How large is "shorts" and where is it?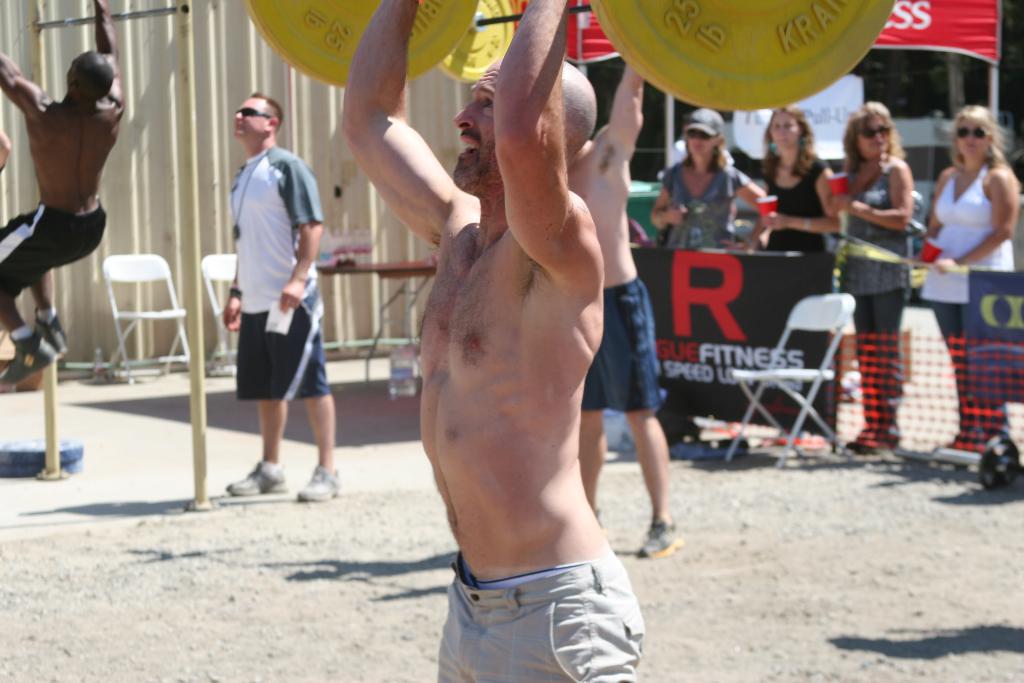
Bounding box: (x1=584, y1=272, x2=665, y2=408).
